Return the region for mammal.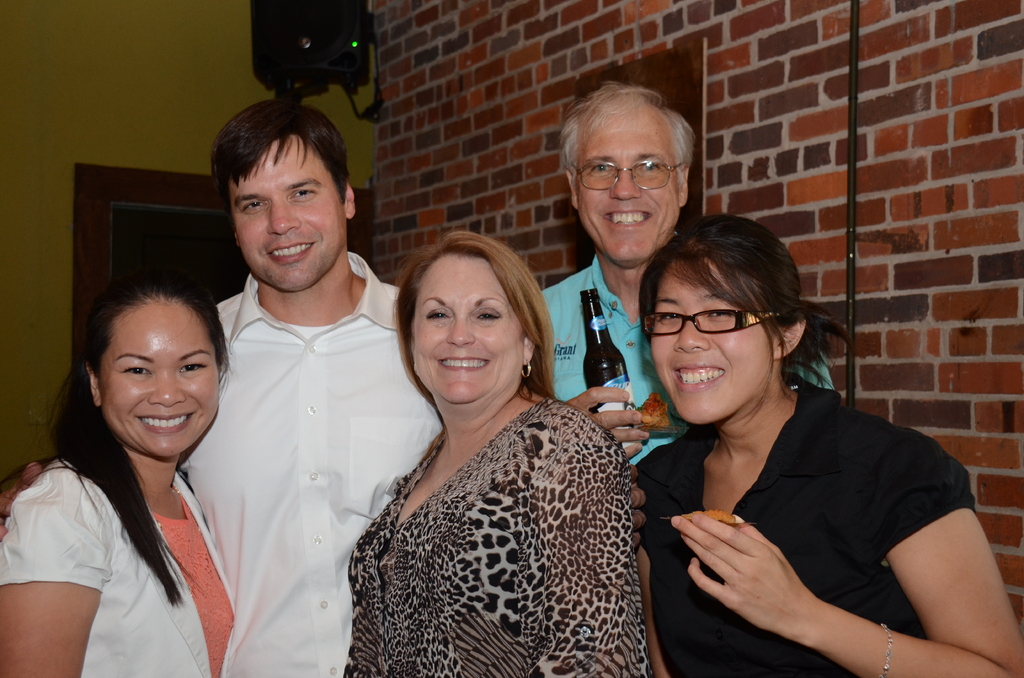
box(531, 76, 829, 471).
